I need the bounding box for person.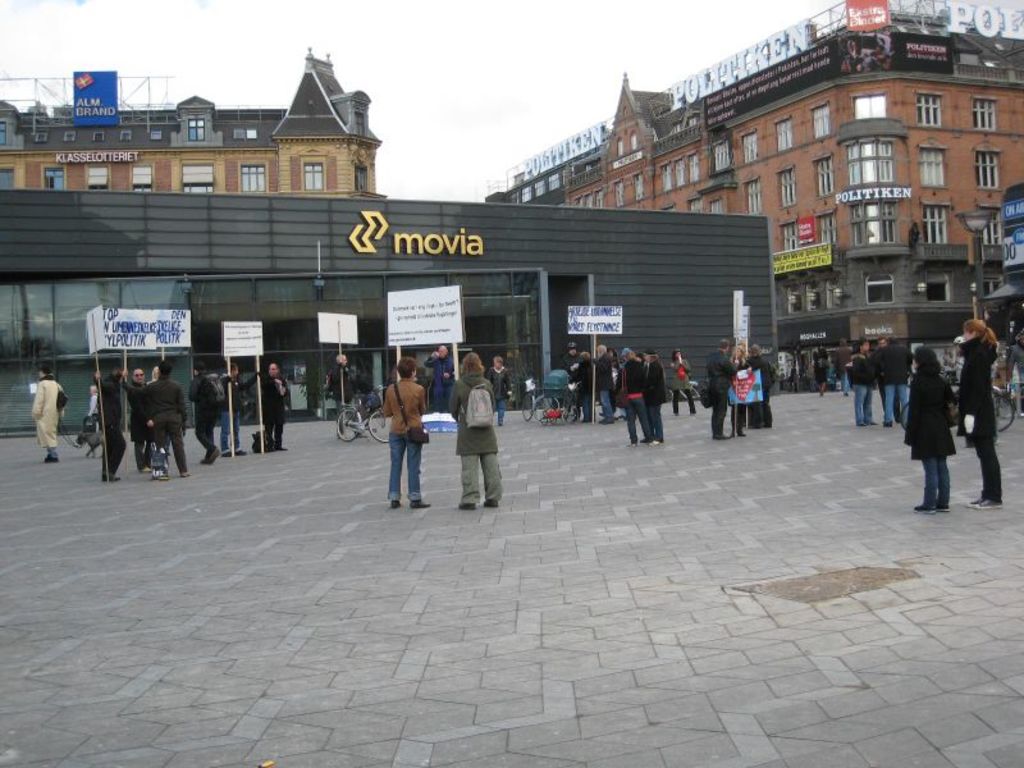
Here it is: region(383, 358, 429, 508).
